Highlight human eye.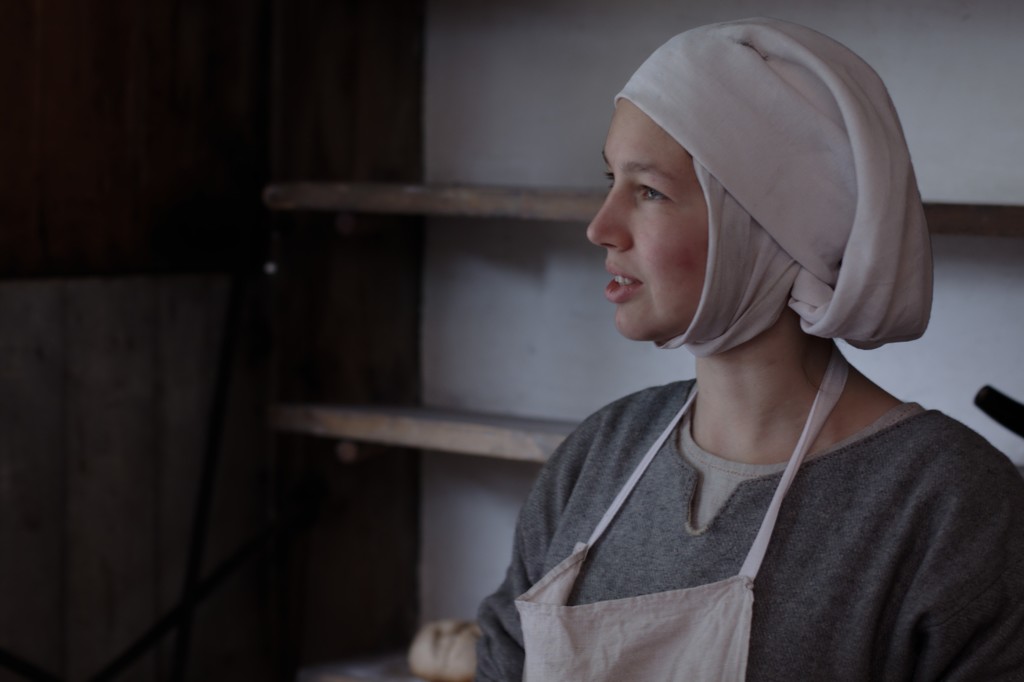
Highlighted region: <bbox>639, 184, 669, 197</bbox>.
